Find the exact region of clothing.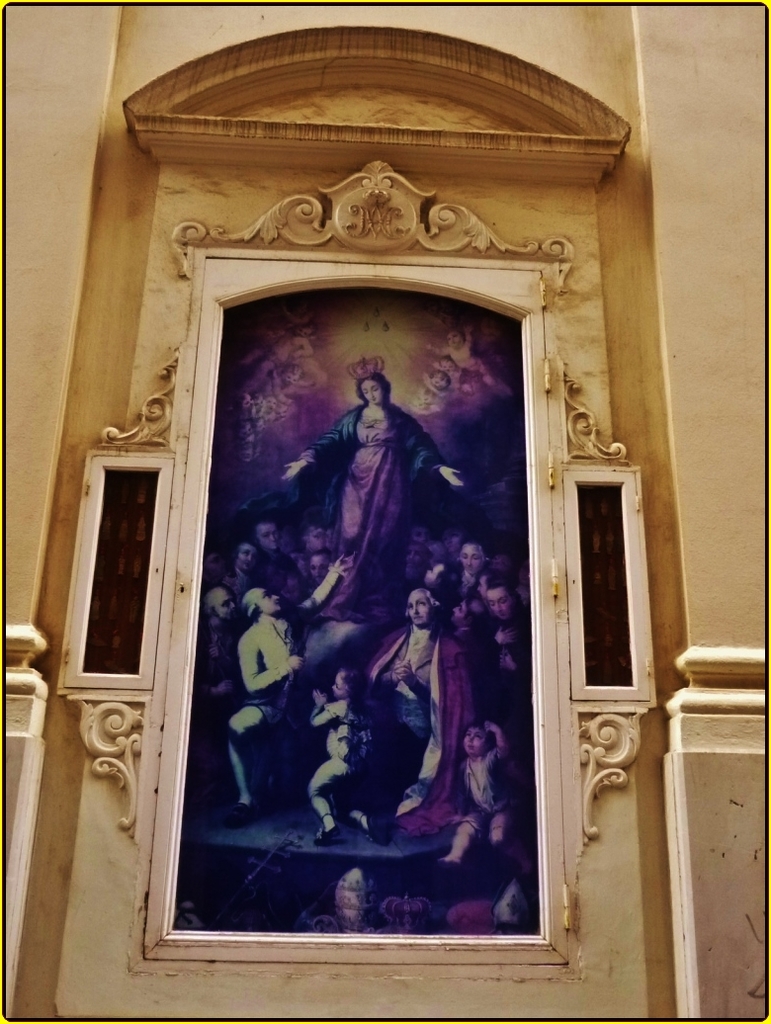
Exact region: rect(303, 389, 445, 583).
